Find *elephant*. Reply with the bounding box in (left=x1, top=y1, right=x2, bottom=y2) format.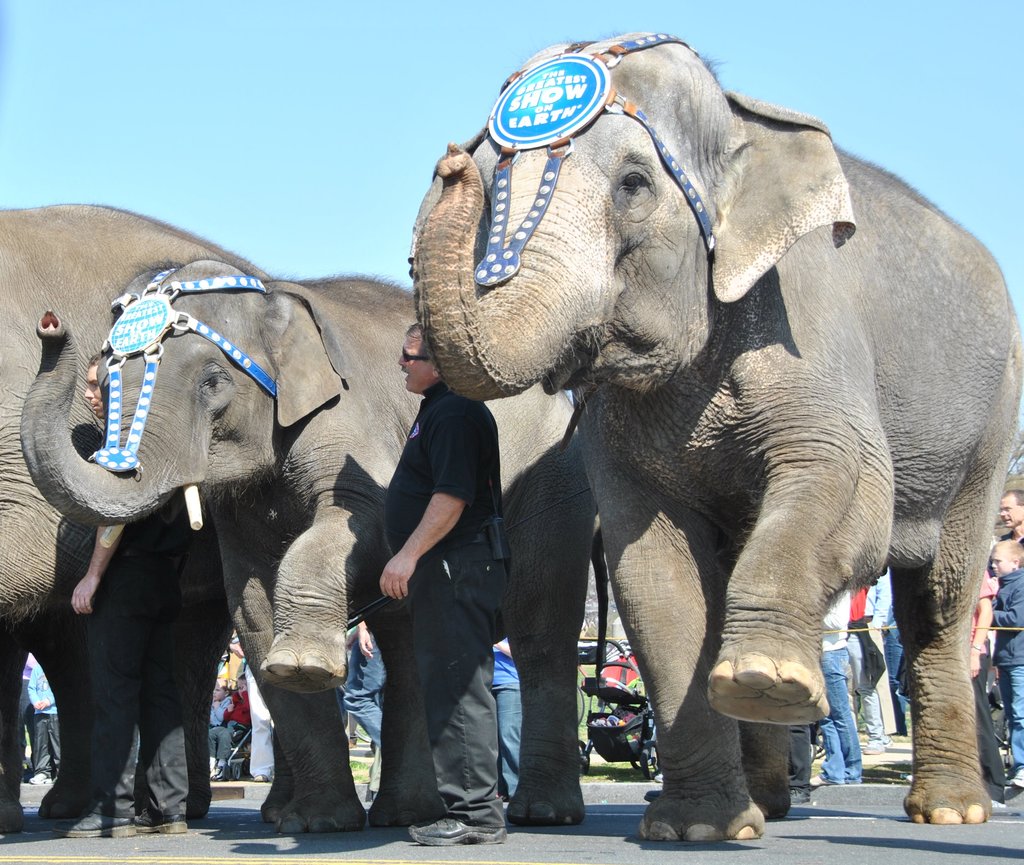
(left=35, top=266, right=588, bottom=842).
